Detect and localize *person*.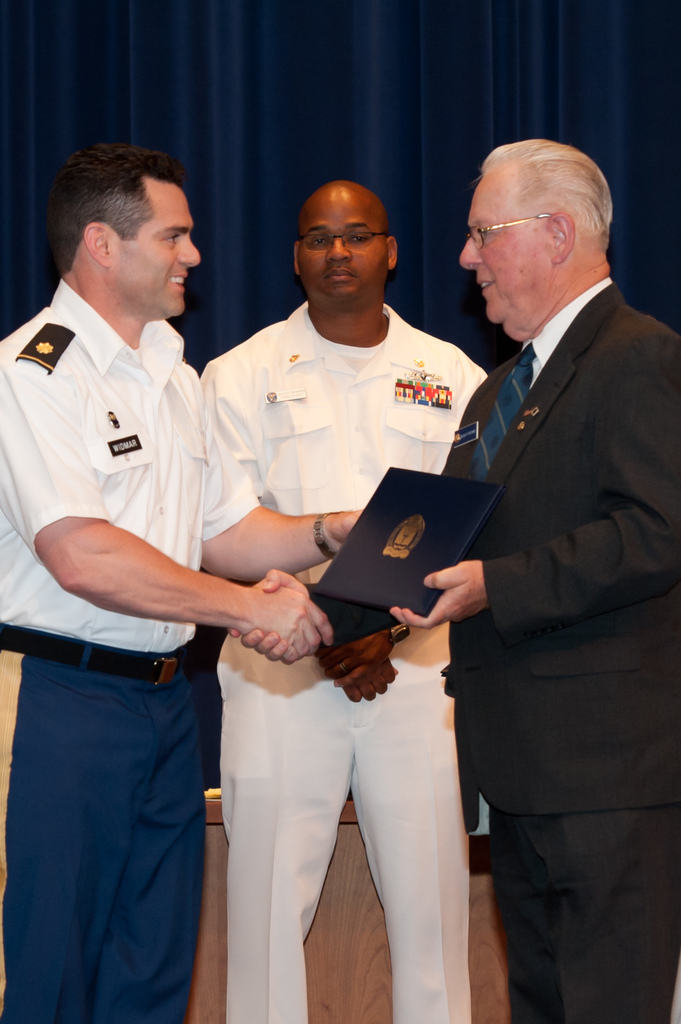
Localized at 0/143/366/1023.
